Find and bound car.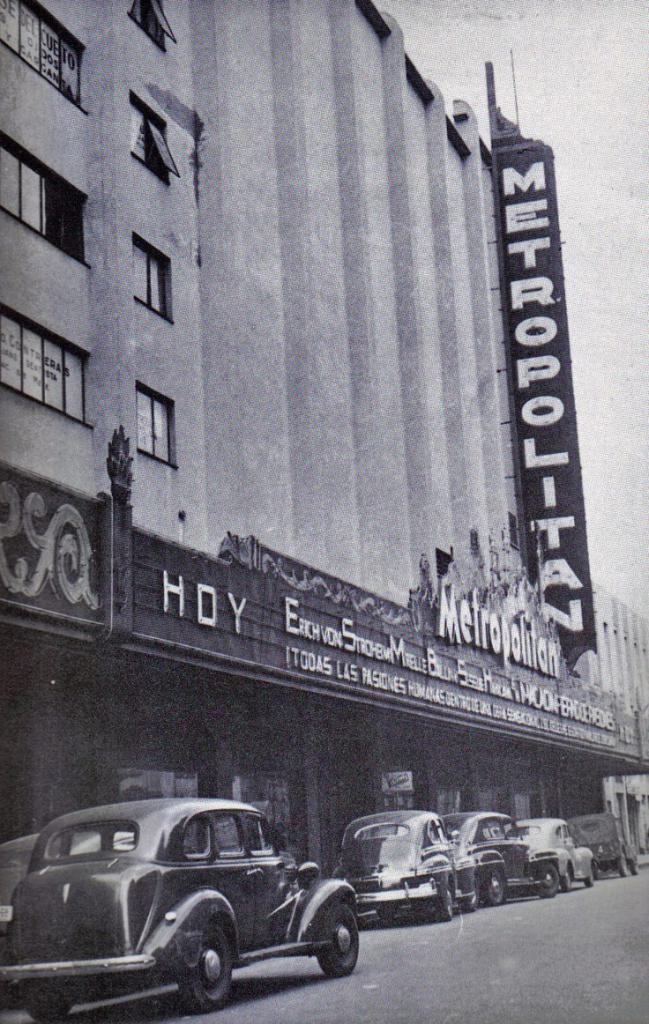
Bound: <box>330,805,473,920</box>.
